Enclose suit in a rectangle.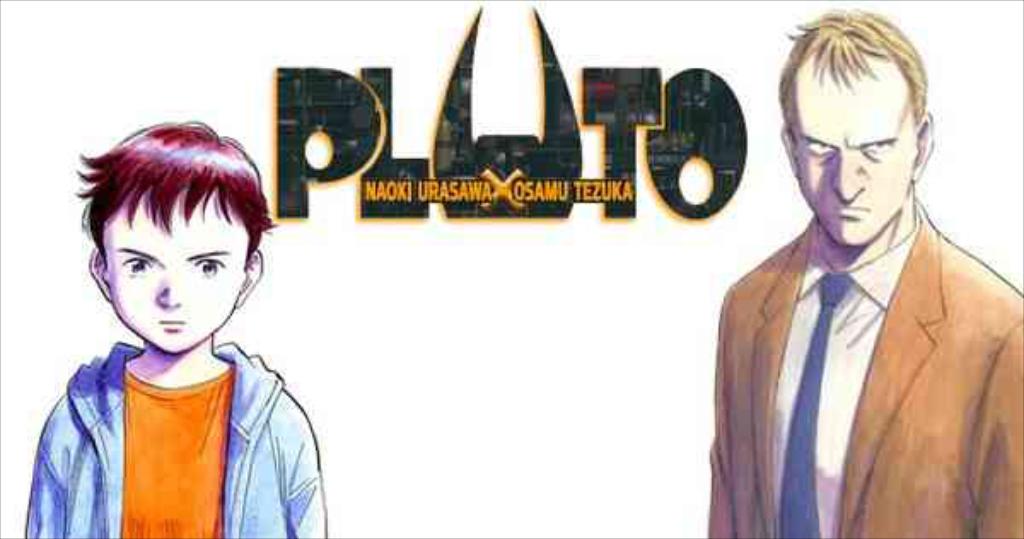
crop(710, 208, 1022, 537).
